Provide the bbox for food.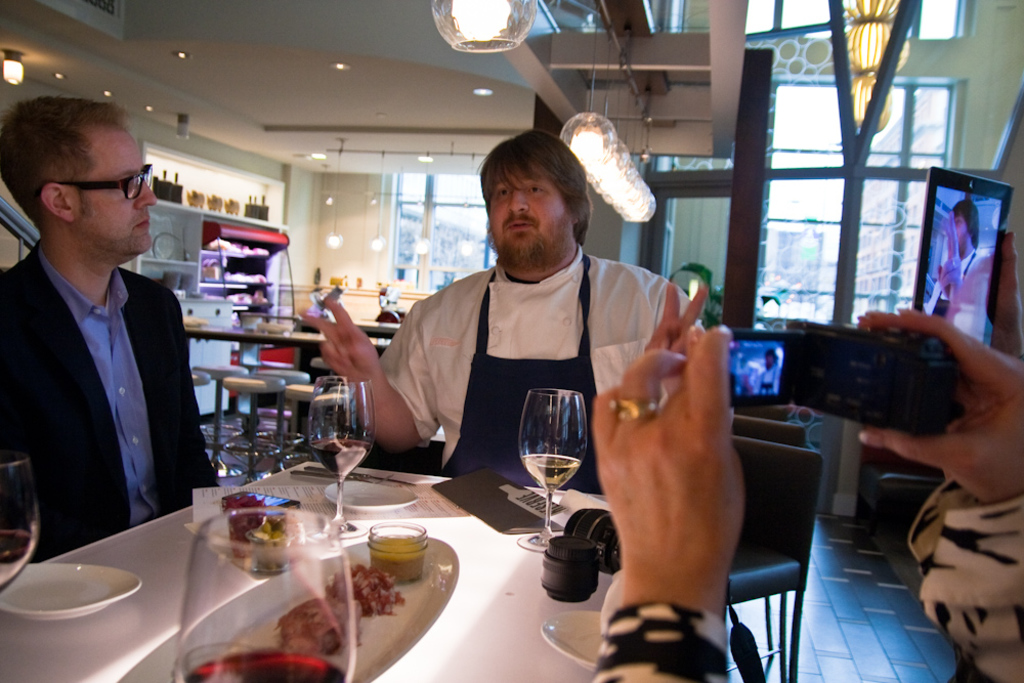
locate(268, 598, 358, 657).
